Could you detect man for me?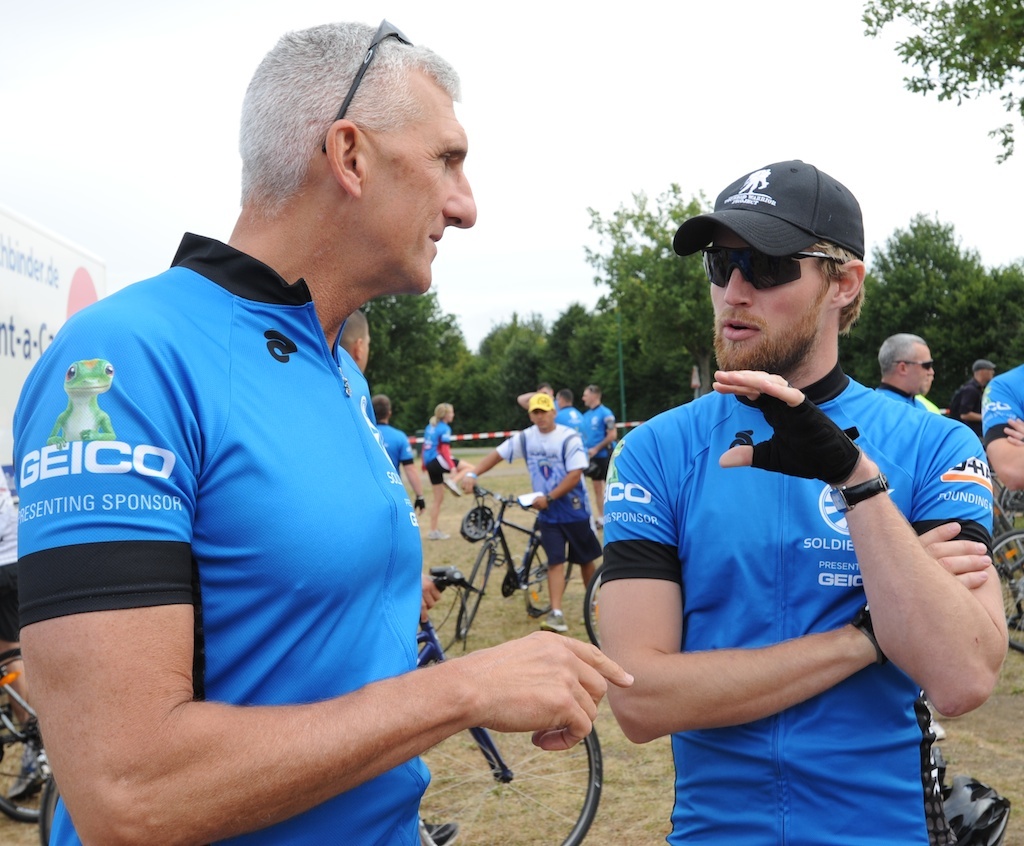
Detection result: 960,364,1023,504.
